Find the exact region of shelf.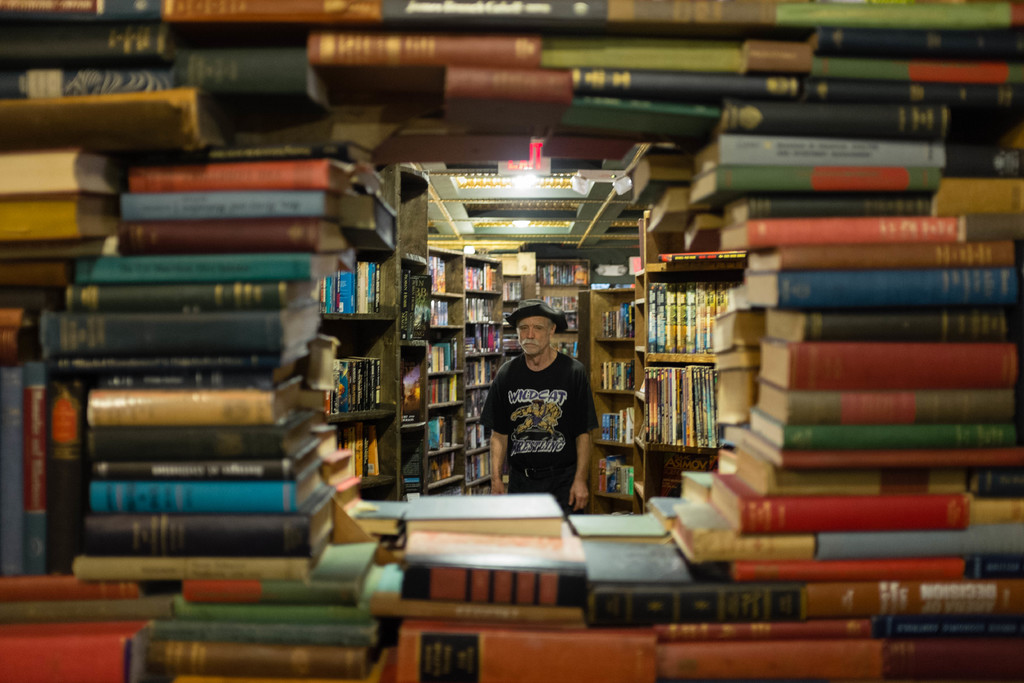
Exact region: bbox=(596, 389, 650, 440).
